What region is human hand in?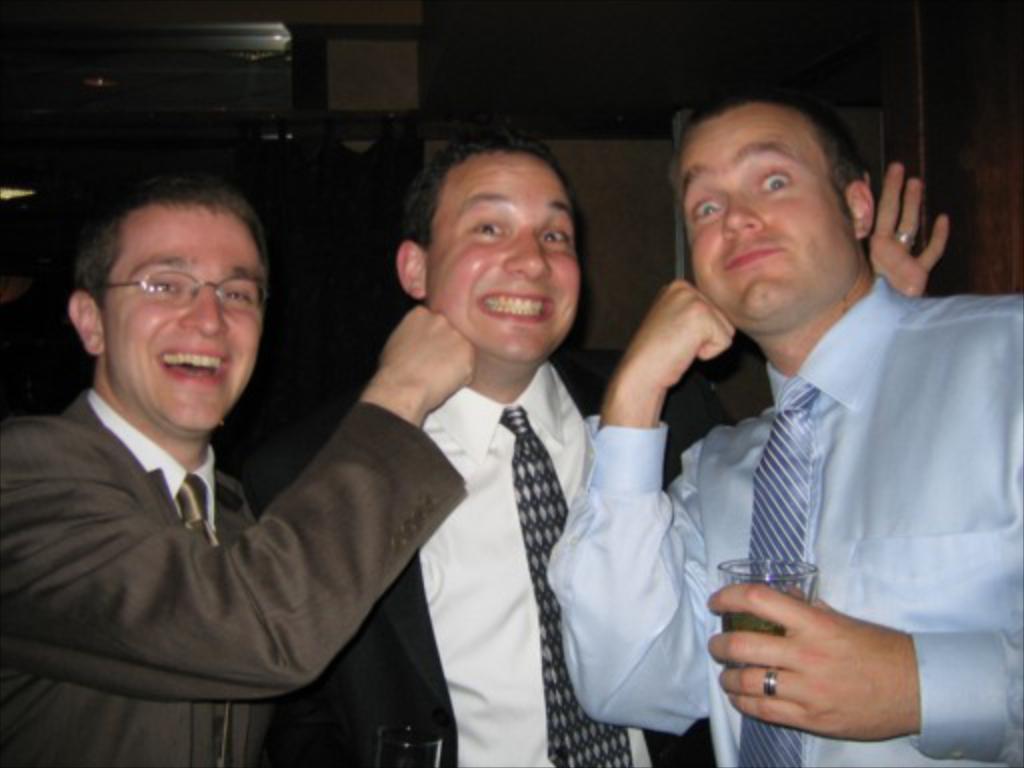
(622,276,738,394).
